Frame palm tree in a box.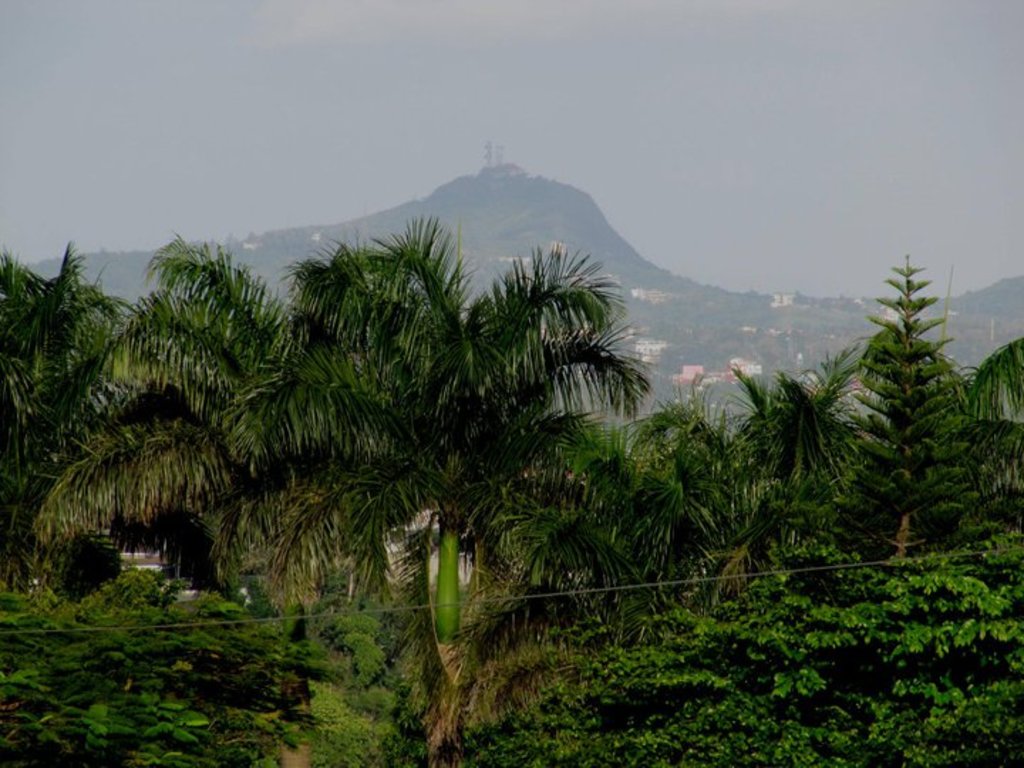
select_region(0, 282, 129, 570).
